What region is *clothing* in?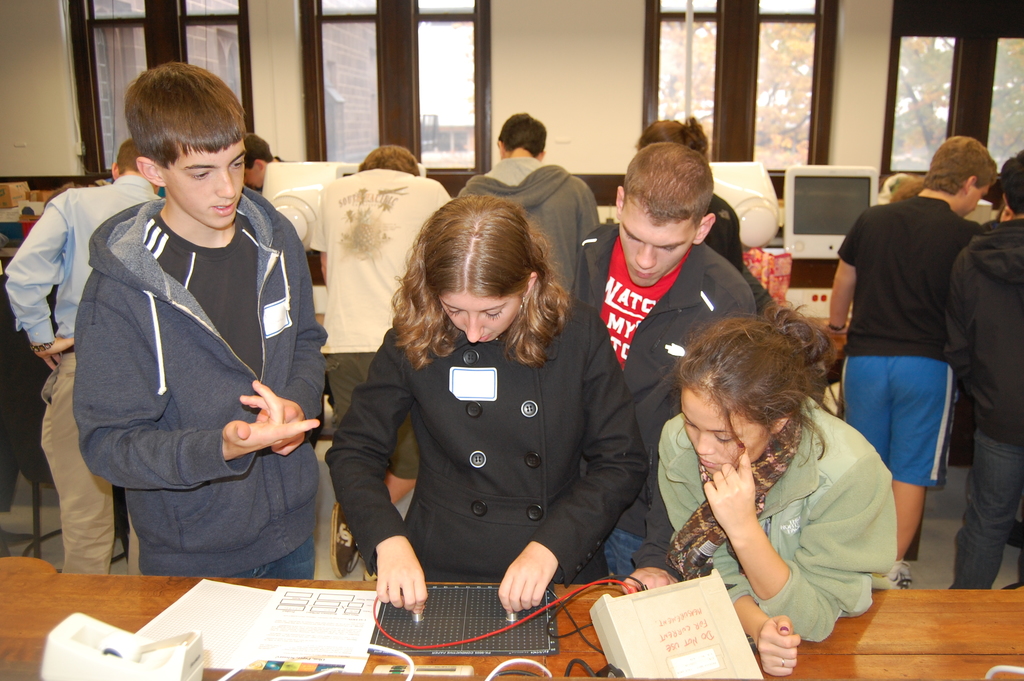
<box>320,276,661,615</box>.
